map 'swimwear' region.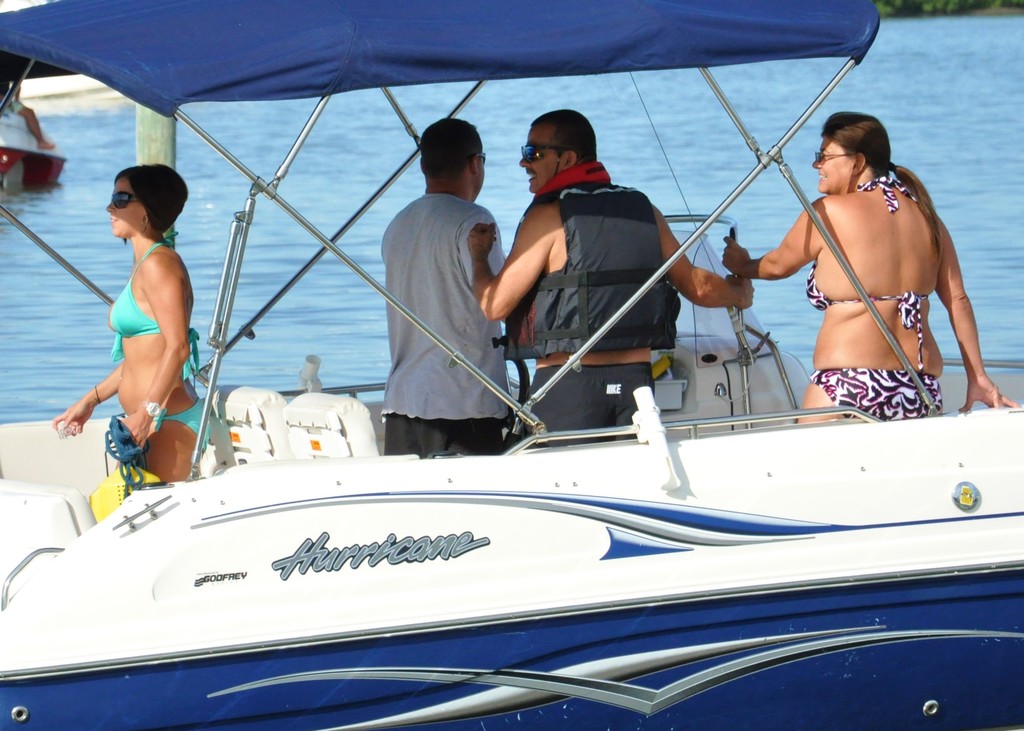
Mapped to [left=106, top=227, right=204, bottom=385].
